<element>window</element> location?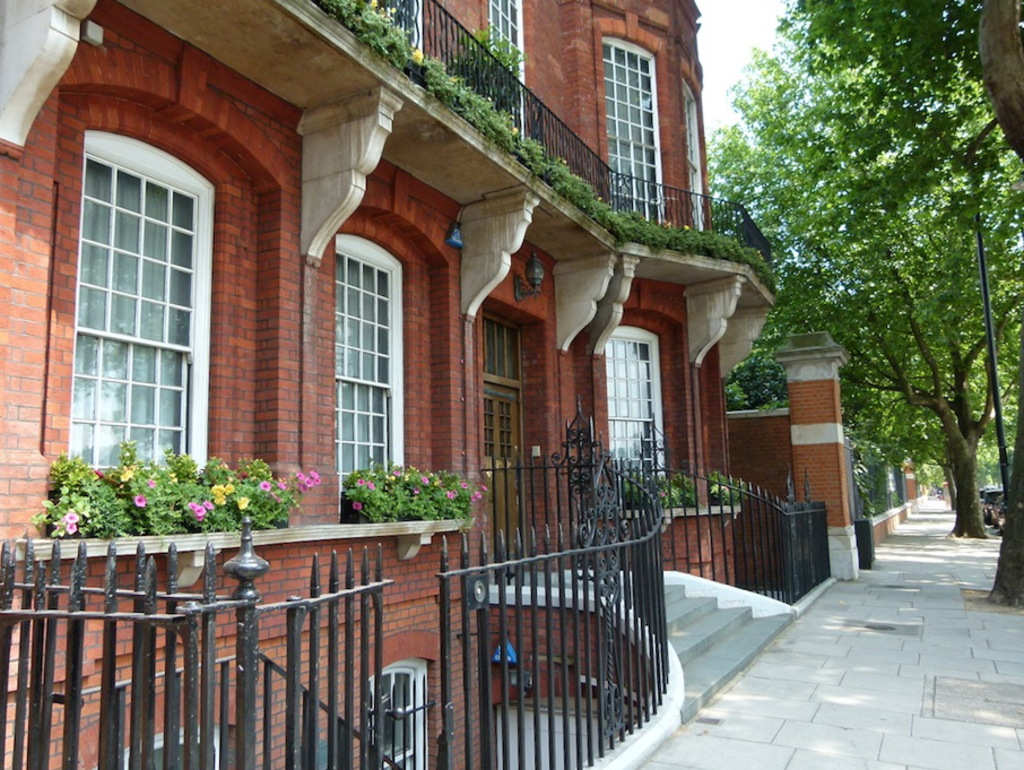
(70,329,103,374)
